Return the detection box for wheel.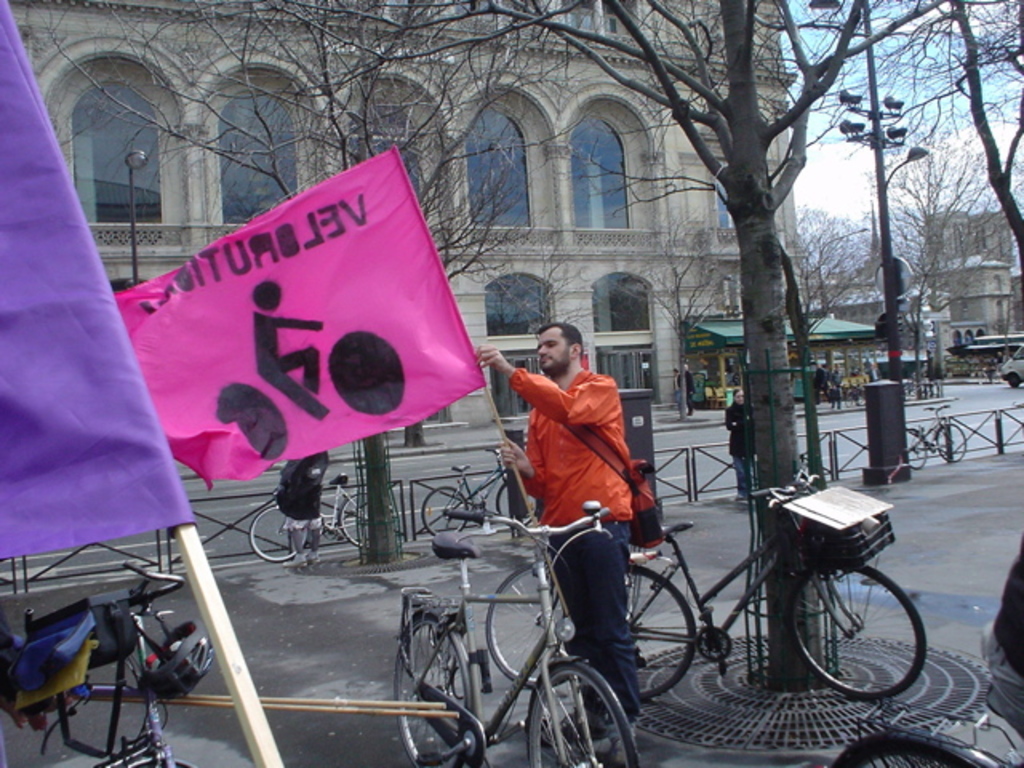
(938,422,963,462).
